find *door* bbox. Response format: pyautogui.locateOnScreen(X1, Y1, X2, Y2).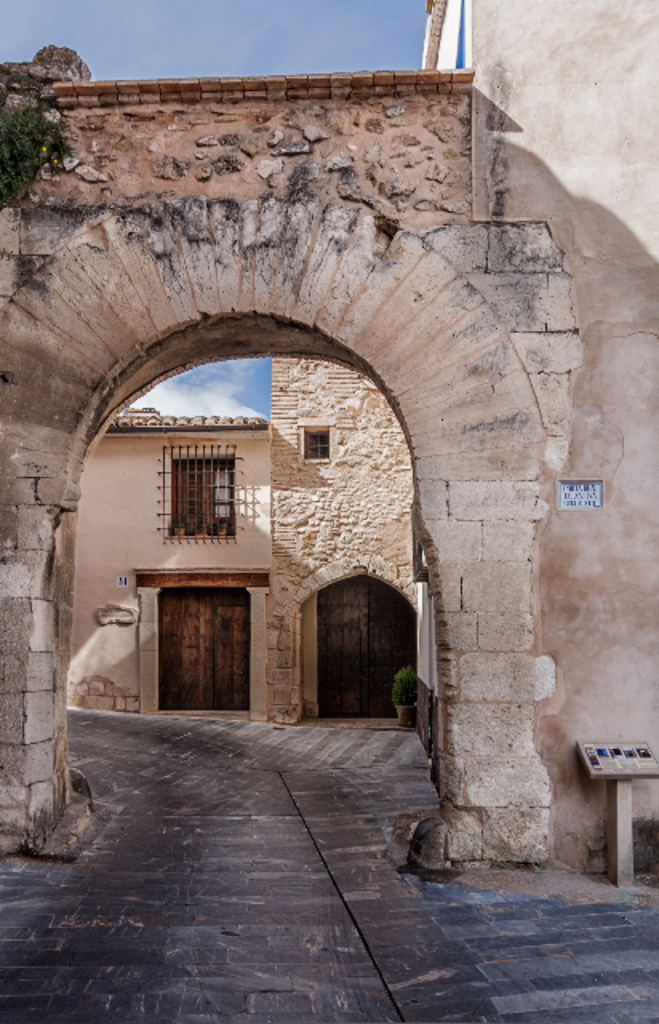
pyautogui.locateOnScreen(315, 579, 414, 717).
